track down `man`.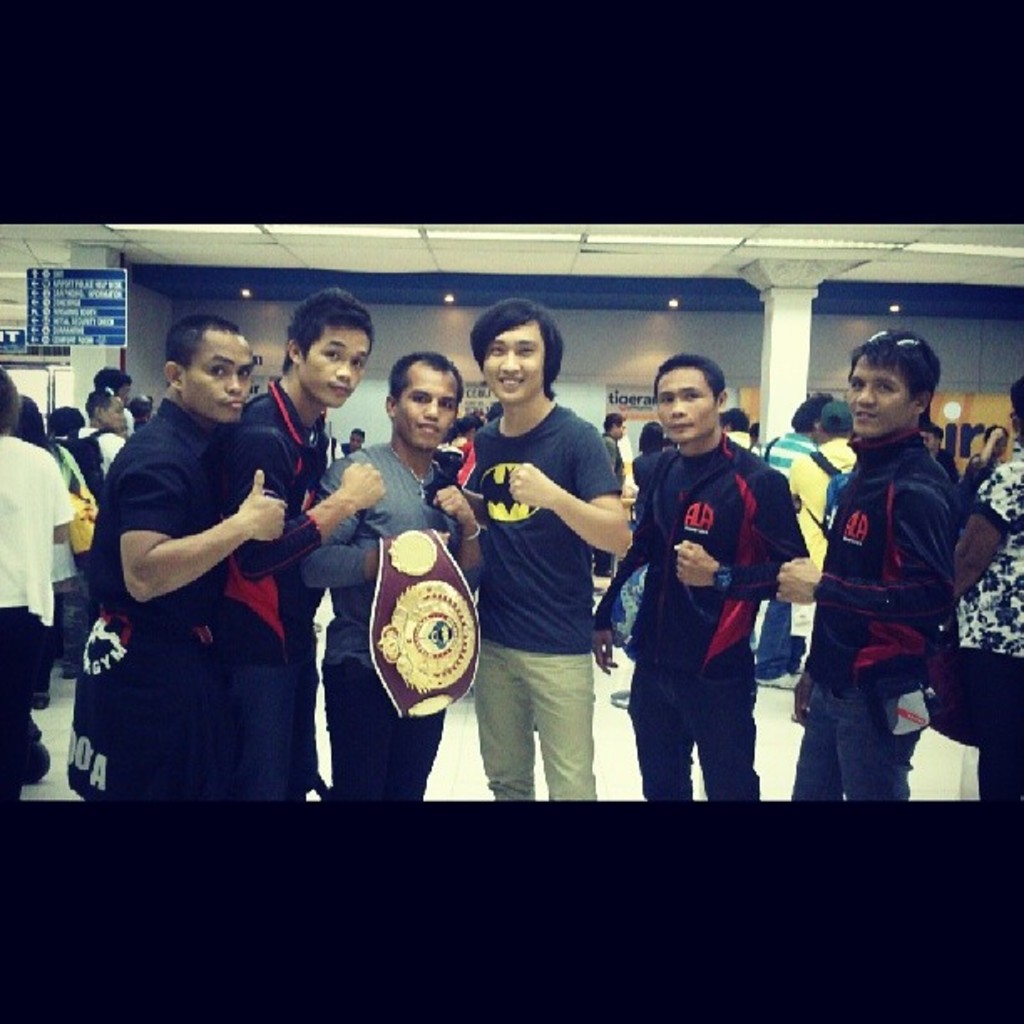
Tracked to l=447, t=323, r=646, b=813.
